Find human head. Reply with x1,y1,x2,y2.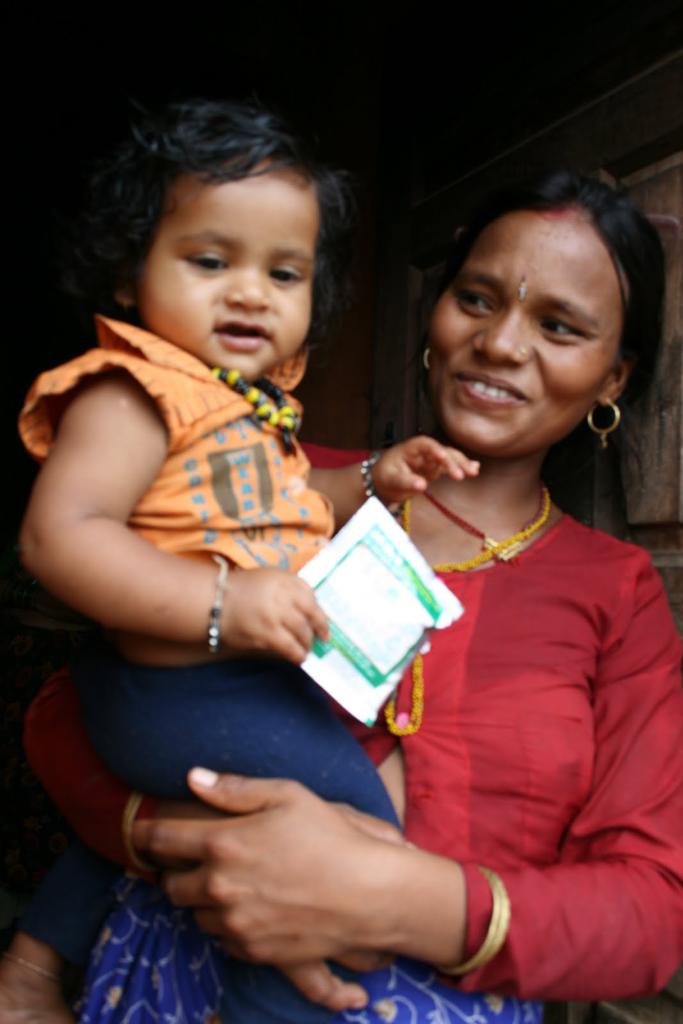
92,100,345,392.
